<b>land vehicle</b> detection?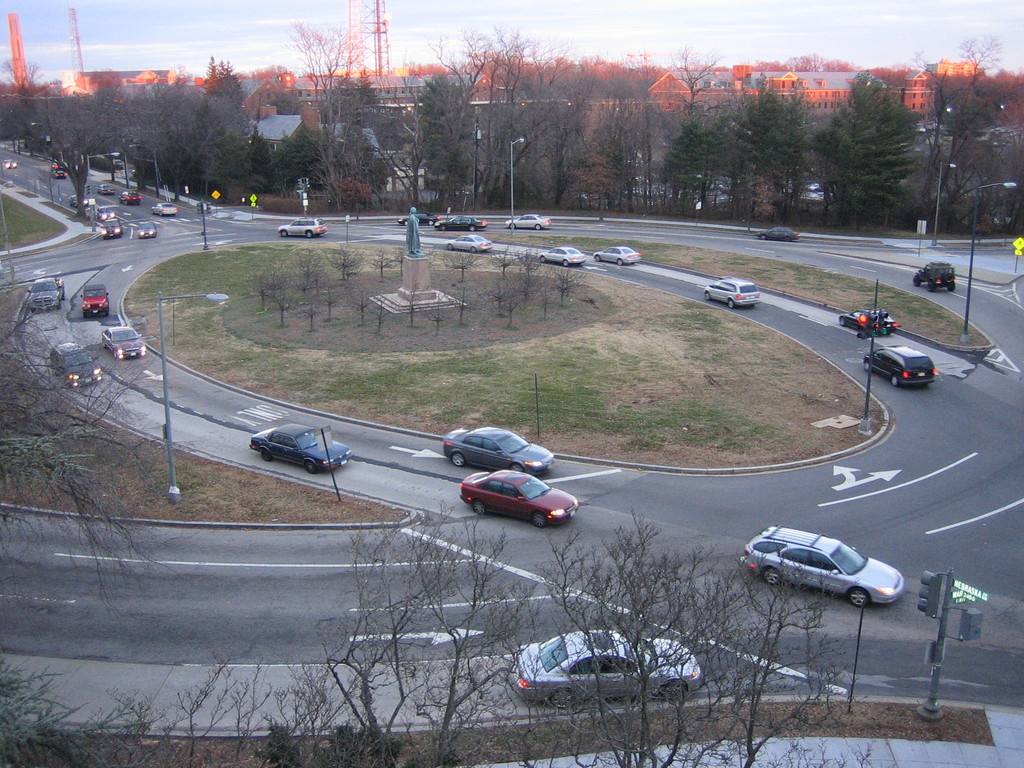
(593,241,641,268)
